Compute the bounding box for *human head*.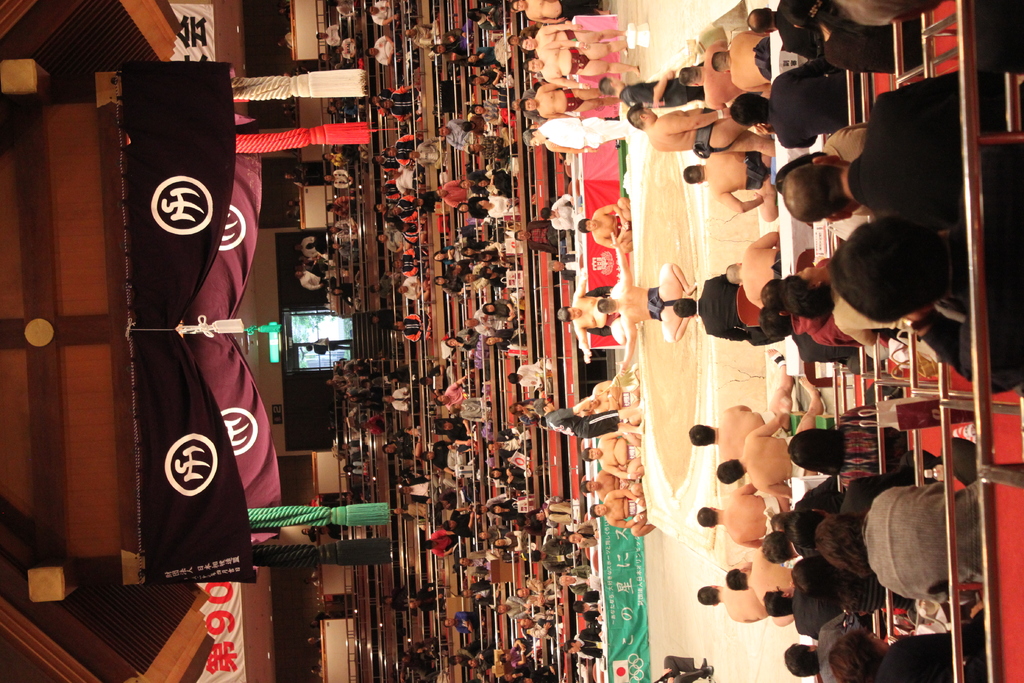
{"left": 467, "top": 76, "right": 483, "bottom": 86}.
